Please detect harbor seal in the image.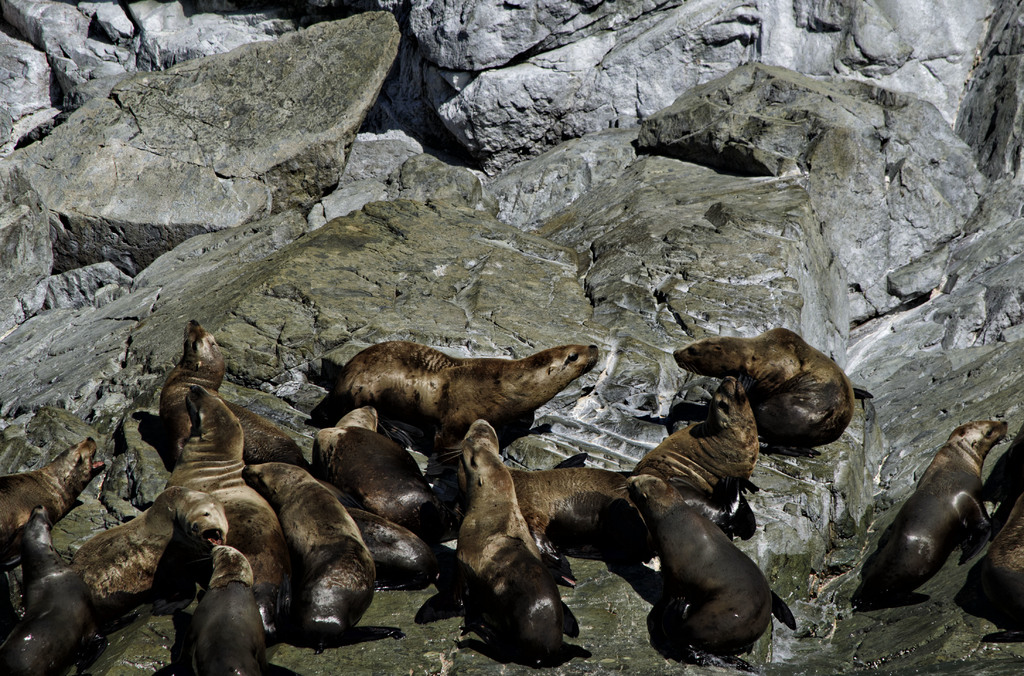
{"x1": 673, "y1": 328, "x2": 853, "y2": 456}.
